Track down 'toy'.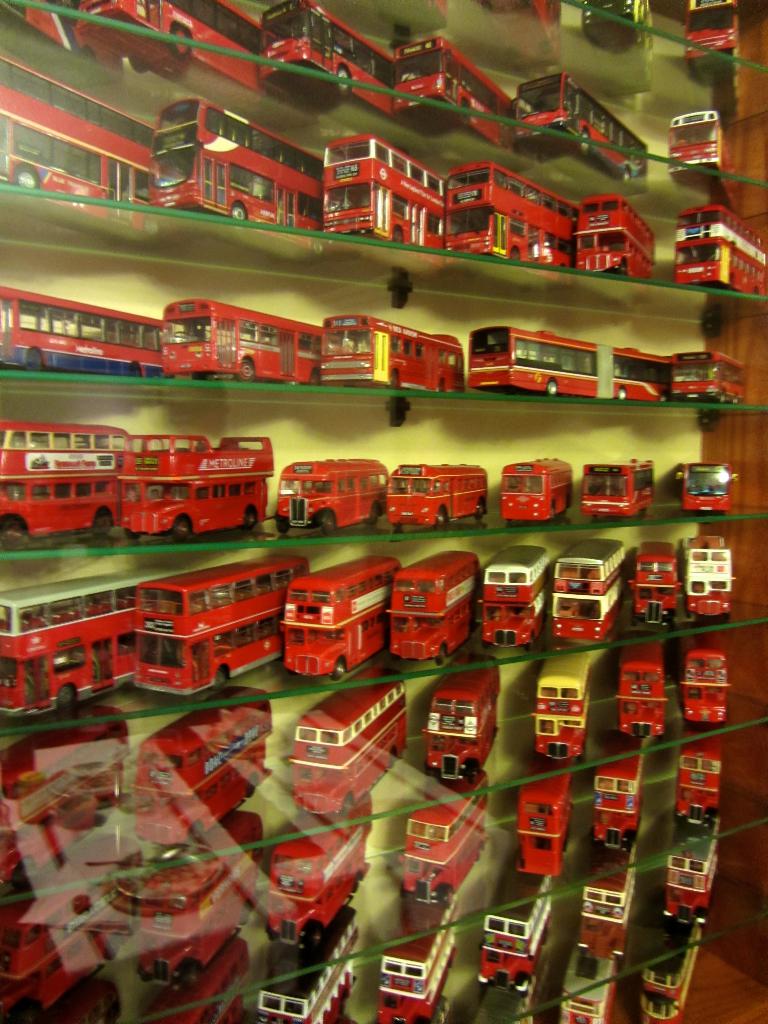
Tracked to pyautogui.locateOnScreen(317, 137, 450, 258).
